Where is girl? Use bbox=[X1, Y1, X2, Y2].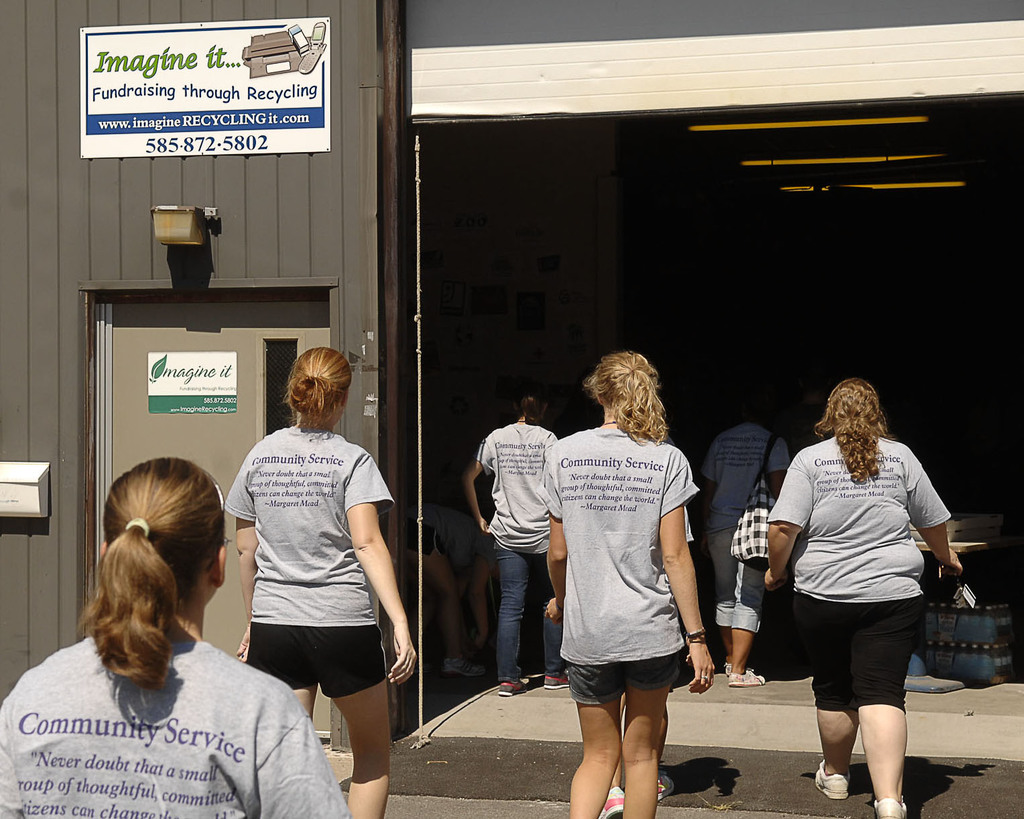
bbox=[541, 352, 716, 818].
